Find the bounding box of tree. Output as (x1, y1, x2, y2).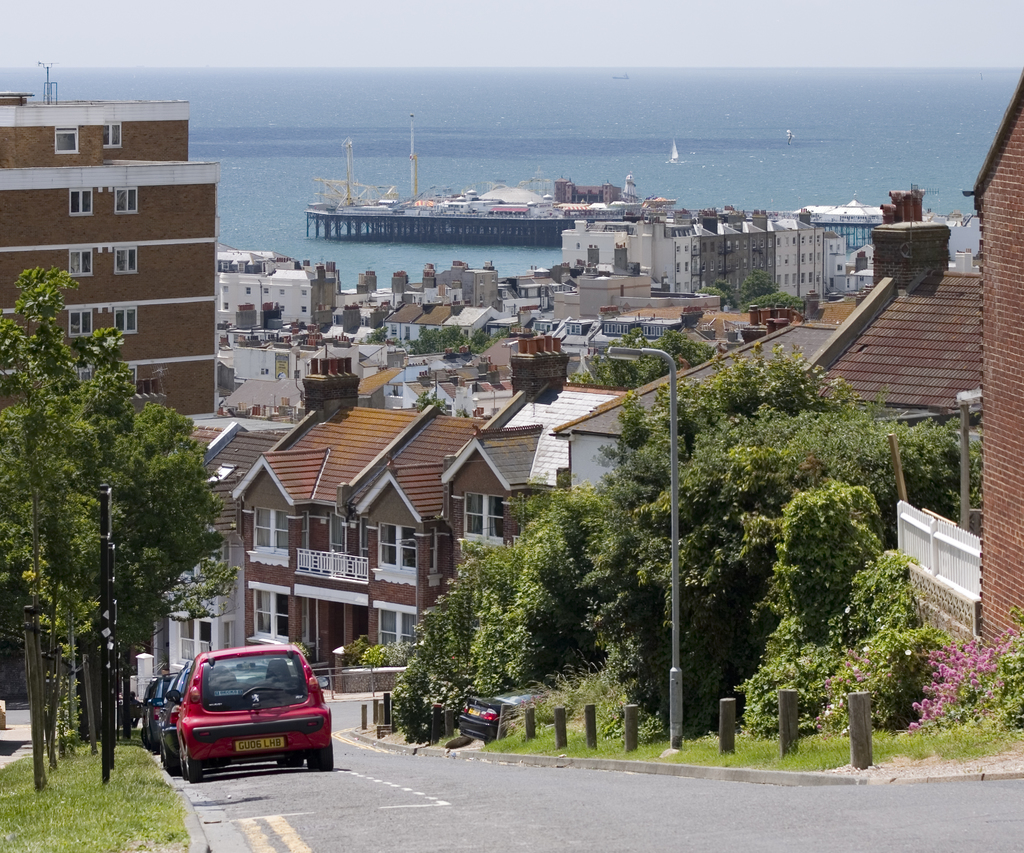
(403, 319, 510, 358).
